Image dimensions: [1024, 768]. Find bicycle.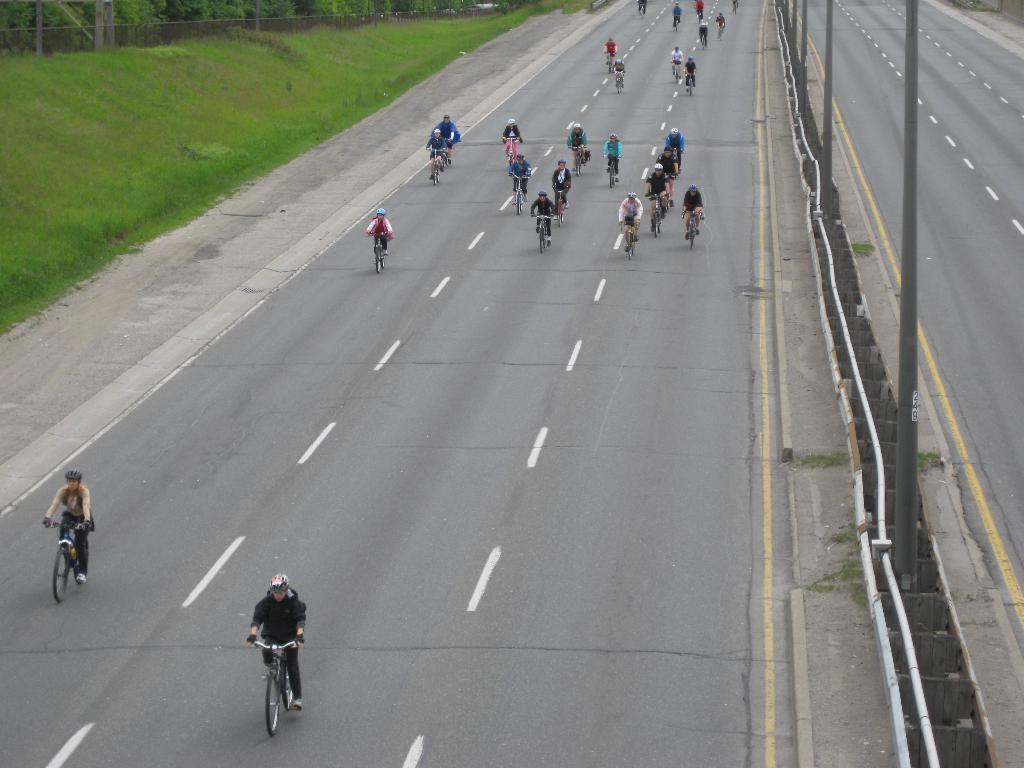
pyautogui.locateOnScreen(502, 135, 519, 162).
